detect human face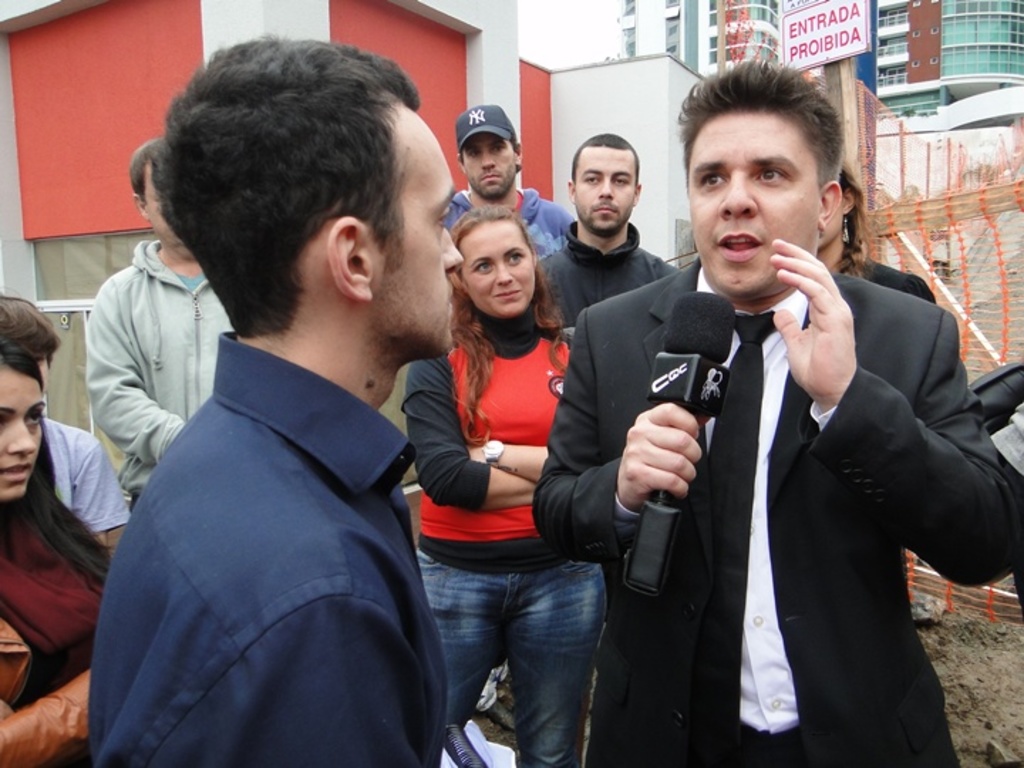
BBox(377, 115, 468, 350)
